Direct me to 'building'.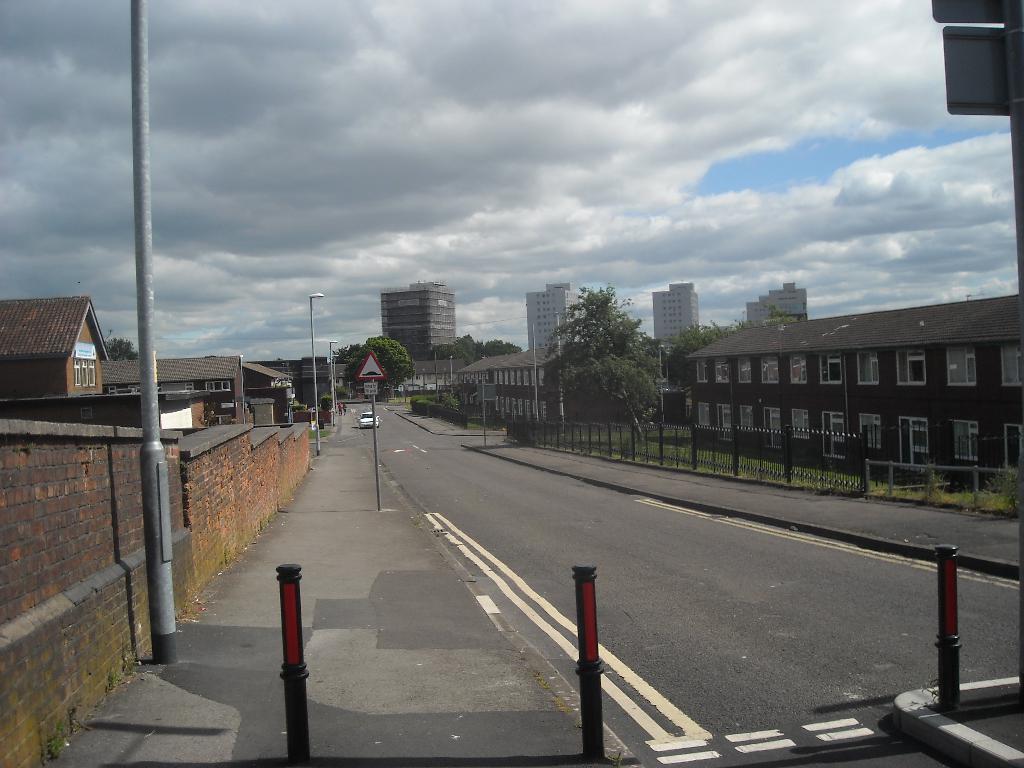
Direction: [451,346,574,435].
